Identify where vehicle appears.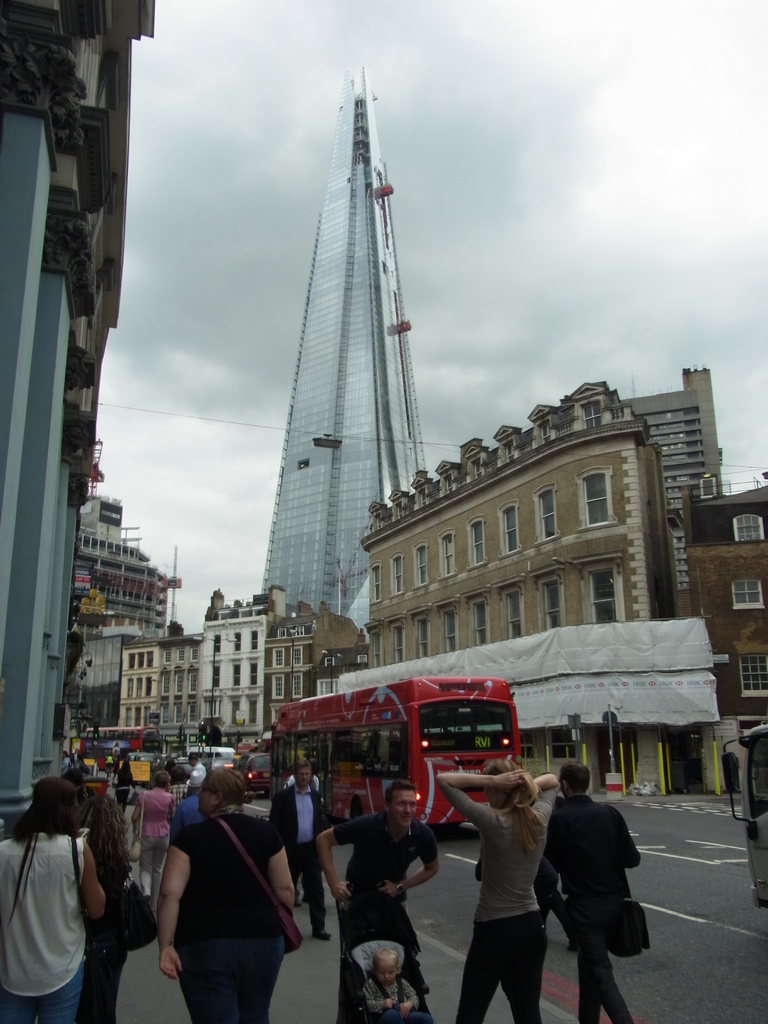
Appears at select_region(81, 719, 161, 750).
